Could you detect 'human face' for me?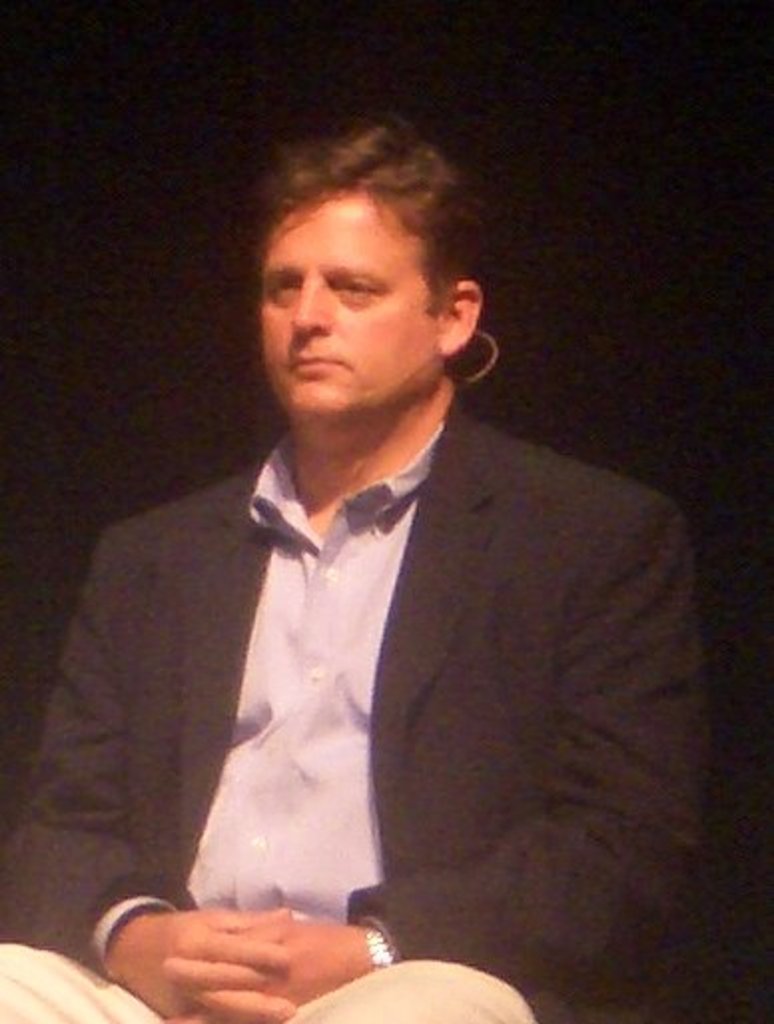
Detection result: (x1=265, y1=204, x2=435, y2=417).
